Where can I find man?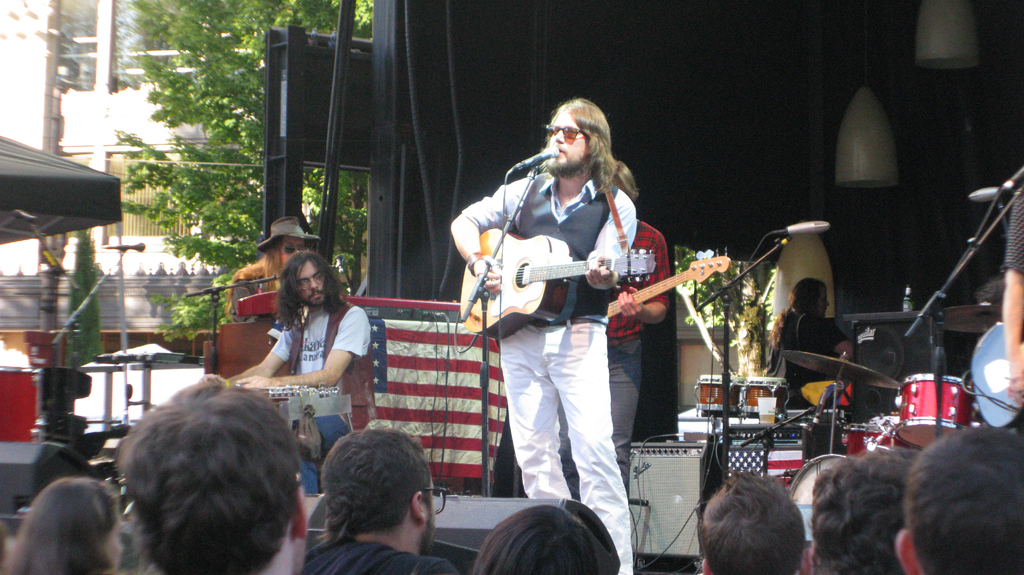
You can find it at bbox(449, 102, 652, 574).
